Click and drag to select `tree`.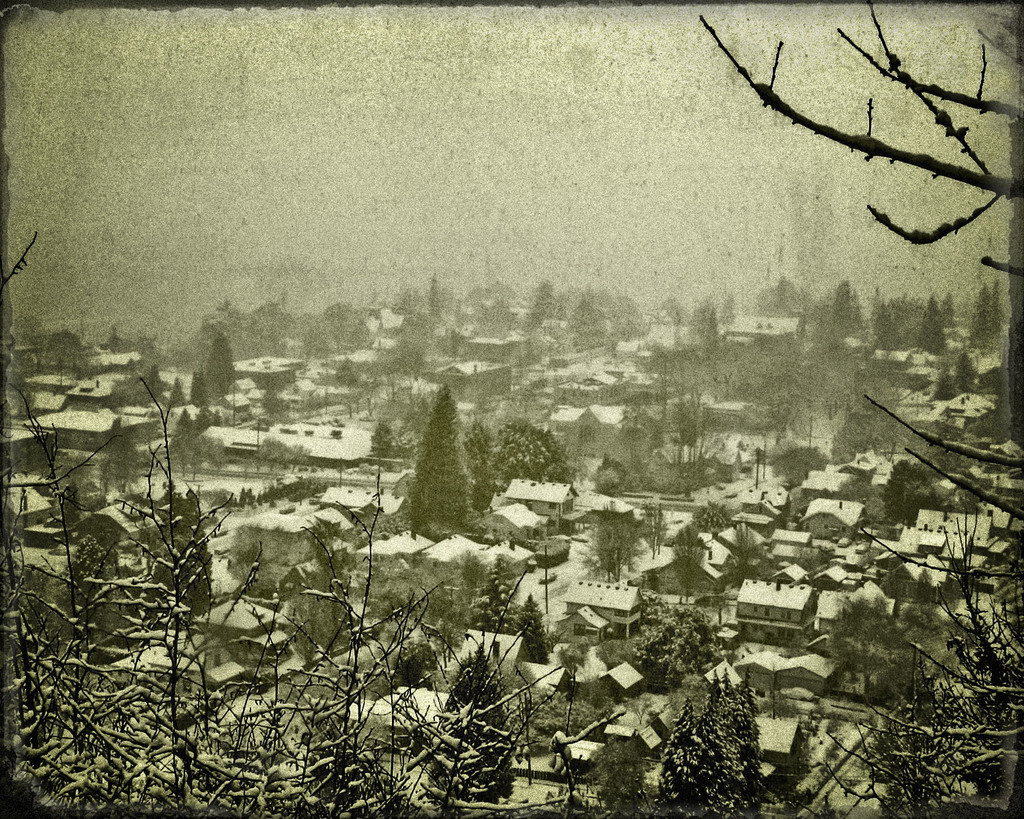
Selection: Rect(133, 339, 158, 367).
